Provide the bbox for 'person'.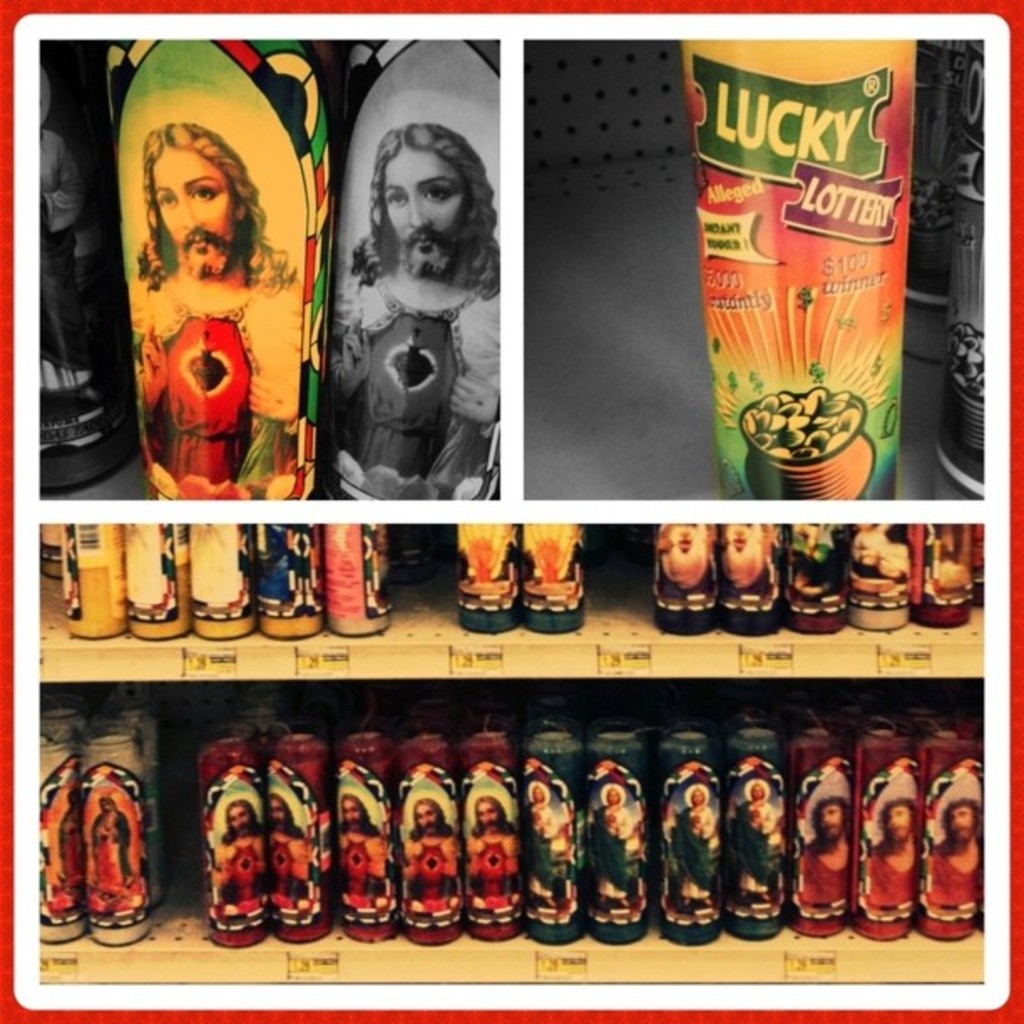
[85,800,137,924].
